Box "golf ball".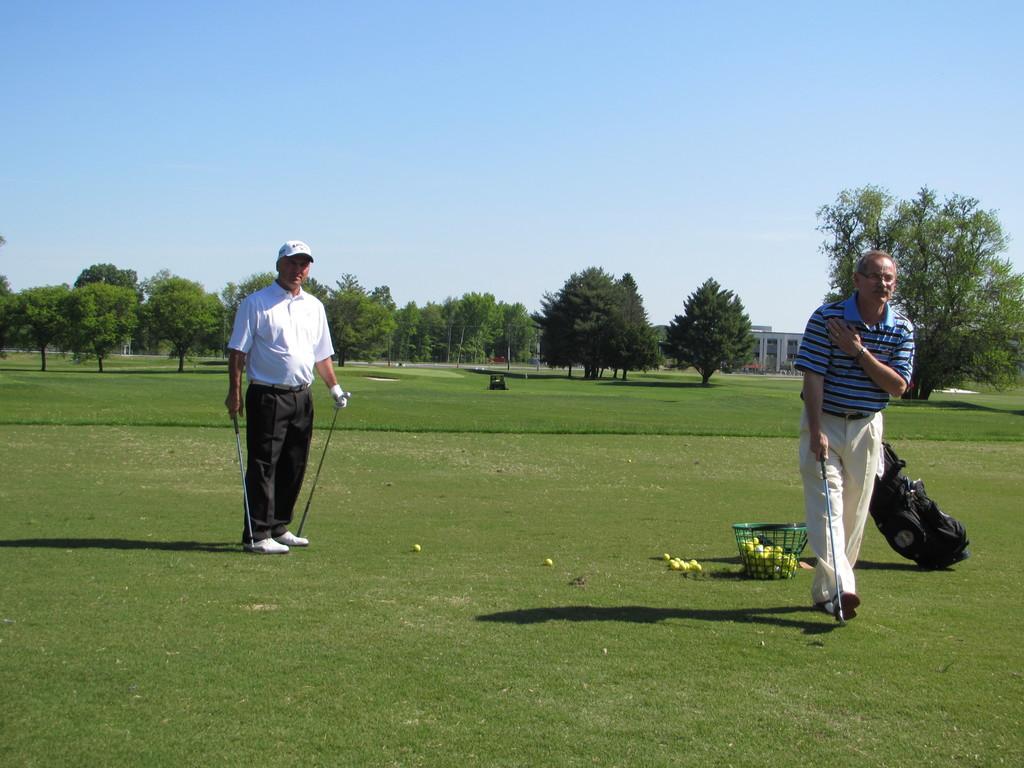
[546, 558, 551, 565].
